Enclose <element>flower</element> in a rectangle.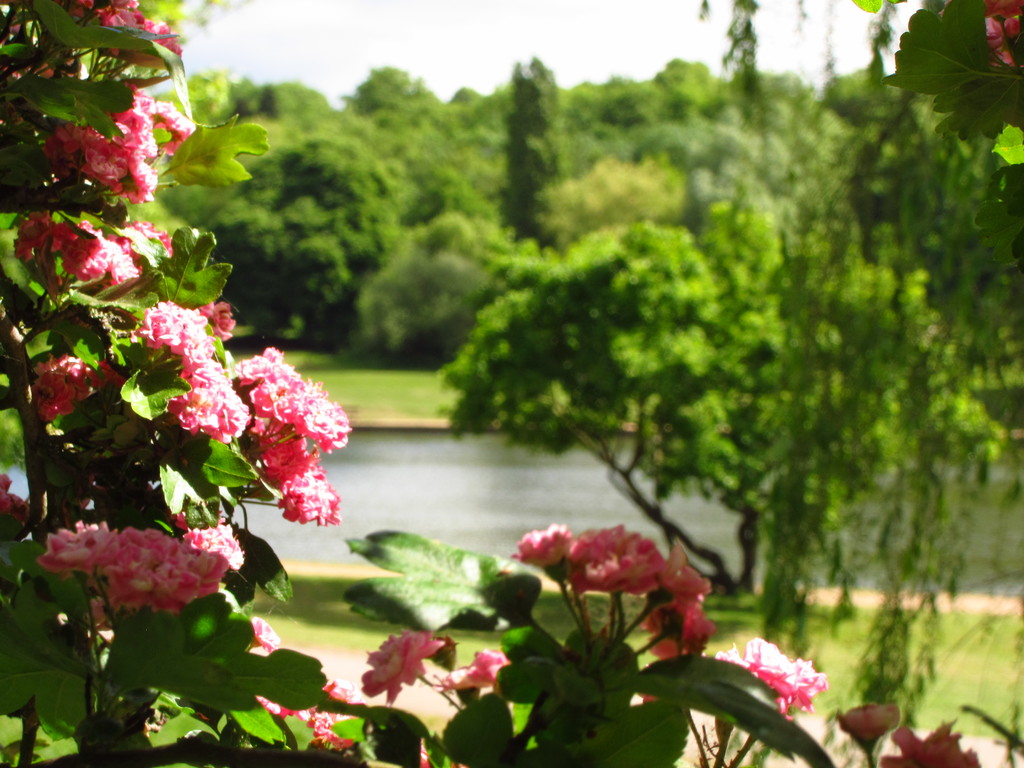
x1=879, y1=717, x2=977, y2=767.
